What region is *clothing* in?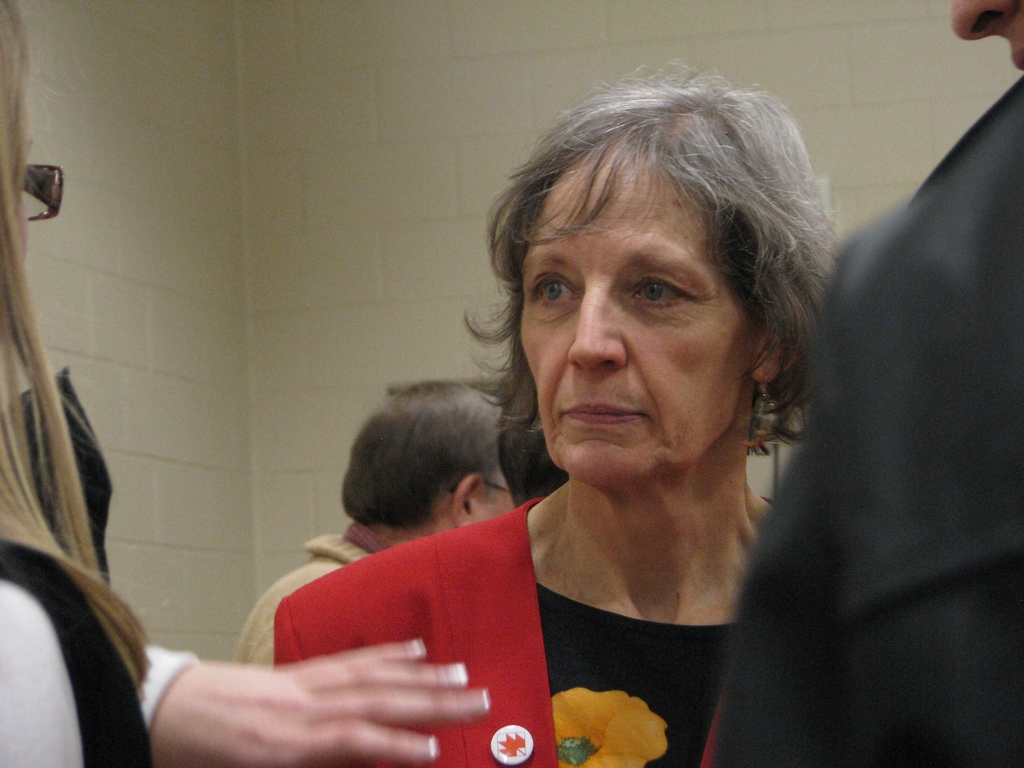
<bbox>228, 524, 387, 673</bbox>.
